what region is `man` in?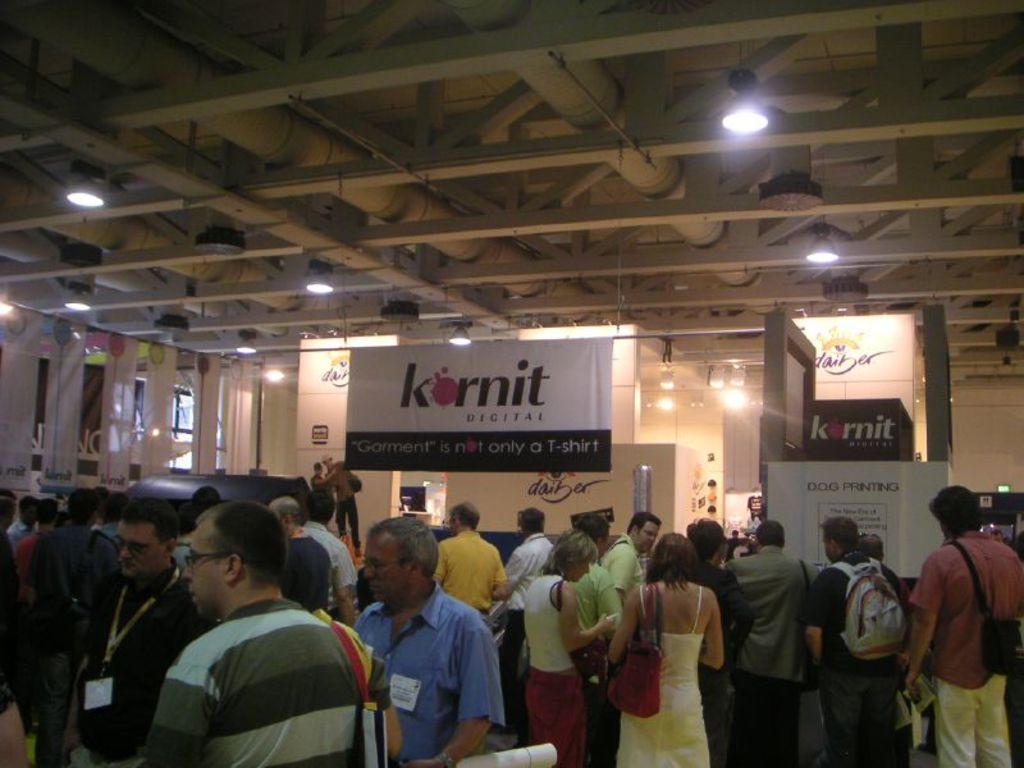
pyautogui.locateOnScreen(323, 453, 360, 531).
